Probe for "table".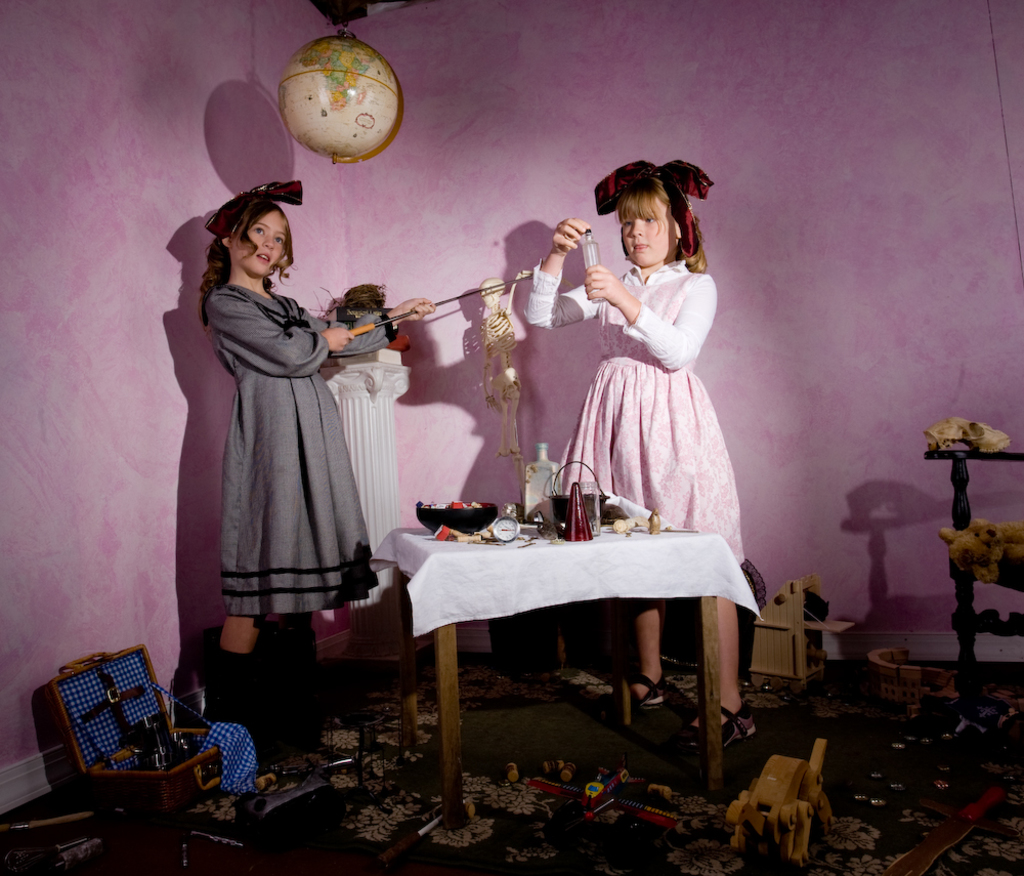
Probe result: [362, 502, 769, 838].
